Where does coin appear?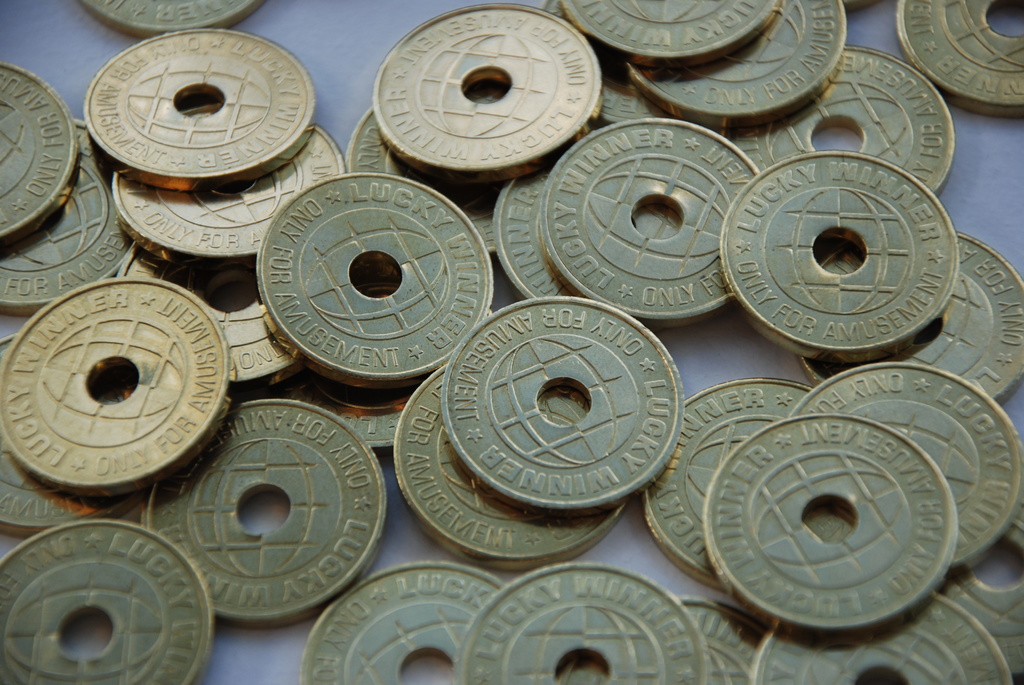
Appears at [left=0, top=120, right=131, bottom=319].
